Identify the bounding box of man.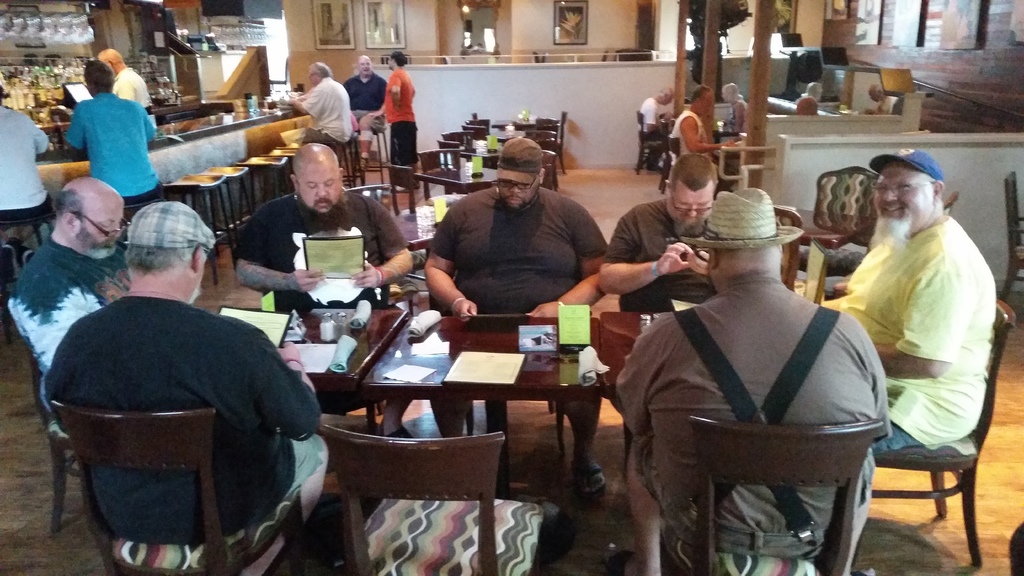
284 62 353 151.
